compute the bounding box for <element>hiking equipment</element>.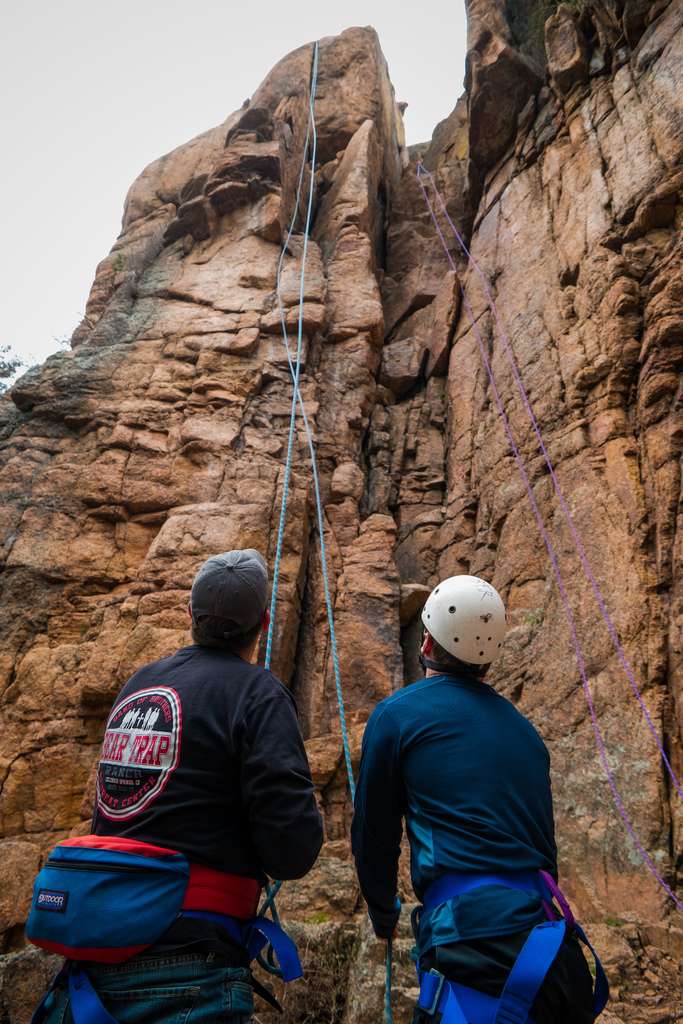
[421,573,508,678].
